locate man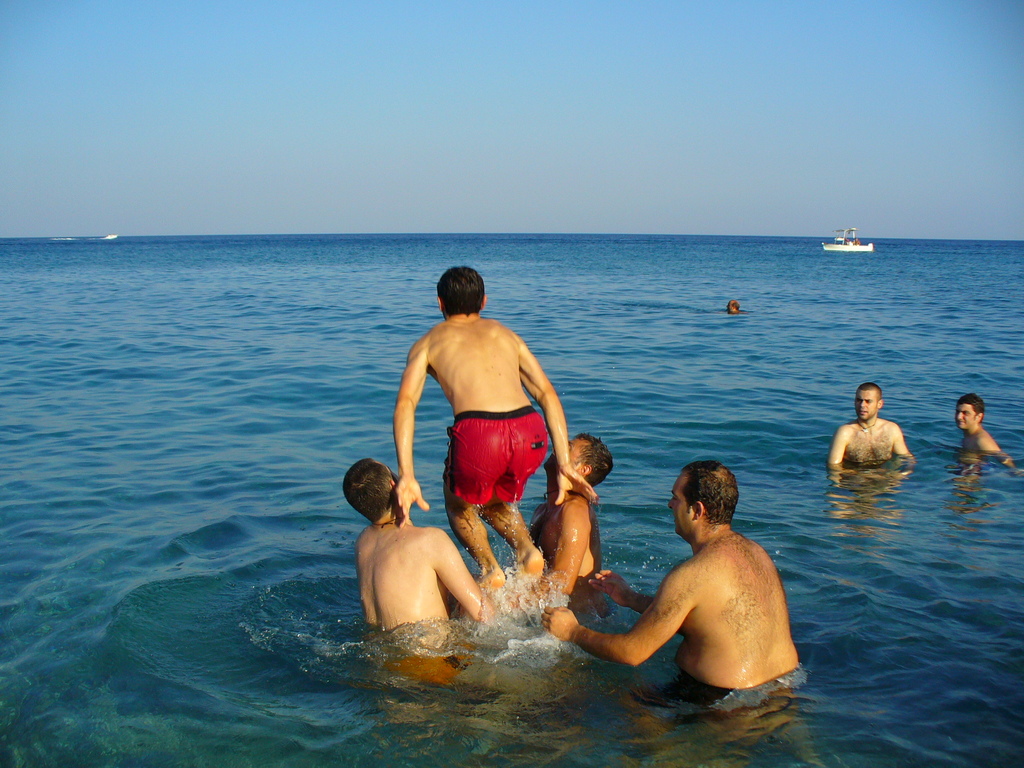
543:463:803:694
